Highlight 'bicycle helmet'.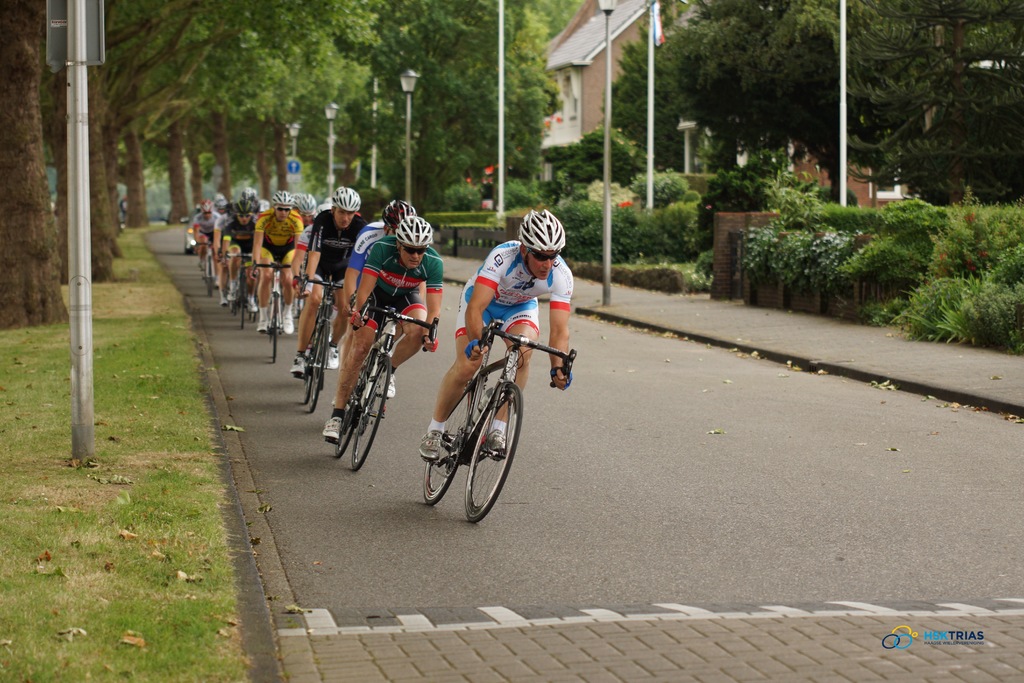
Highlighted region: x1=515 y1=208 x2=560 y2=247.
